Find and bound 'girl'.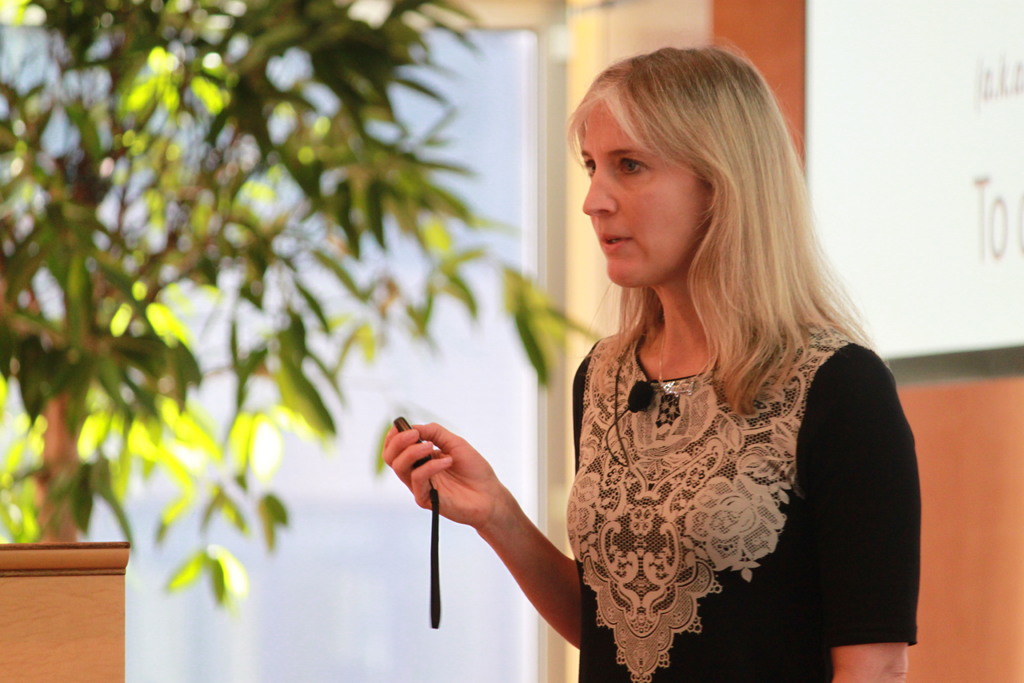
Bound: (x1=378, y1=35, x2=923, y2=682).
